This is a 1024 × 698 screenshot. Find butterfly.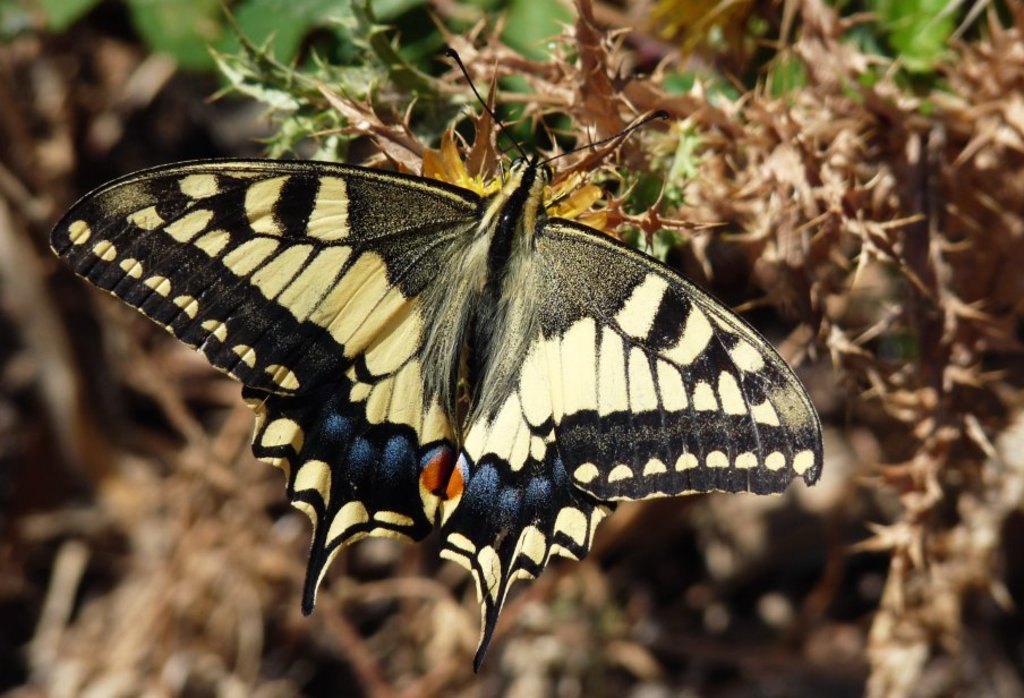
Bounding box: {"left": 49, "top": 44, "right": 822, "bottom": 665}.
